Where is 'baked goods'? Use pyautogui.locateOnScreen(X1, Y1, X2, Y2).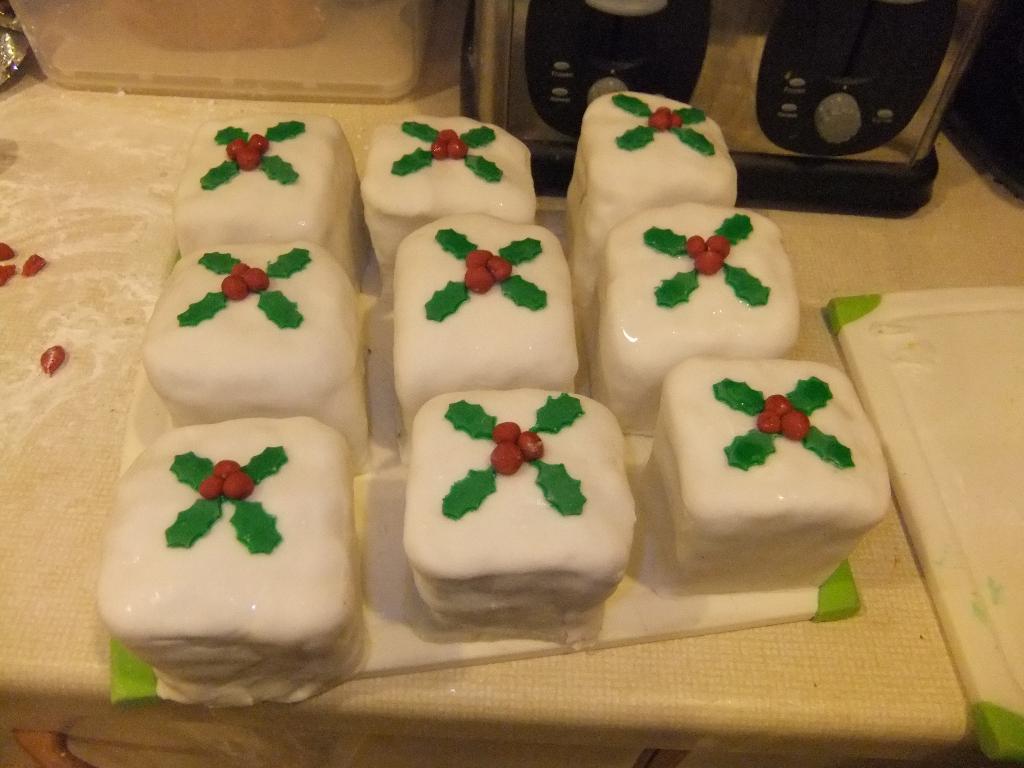
pyautogui.locateOnScreen(553, 90, 741, 290).
